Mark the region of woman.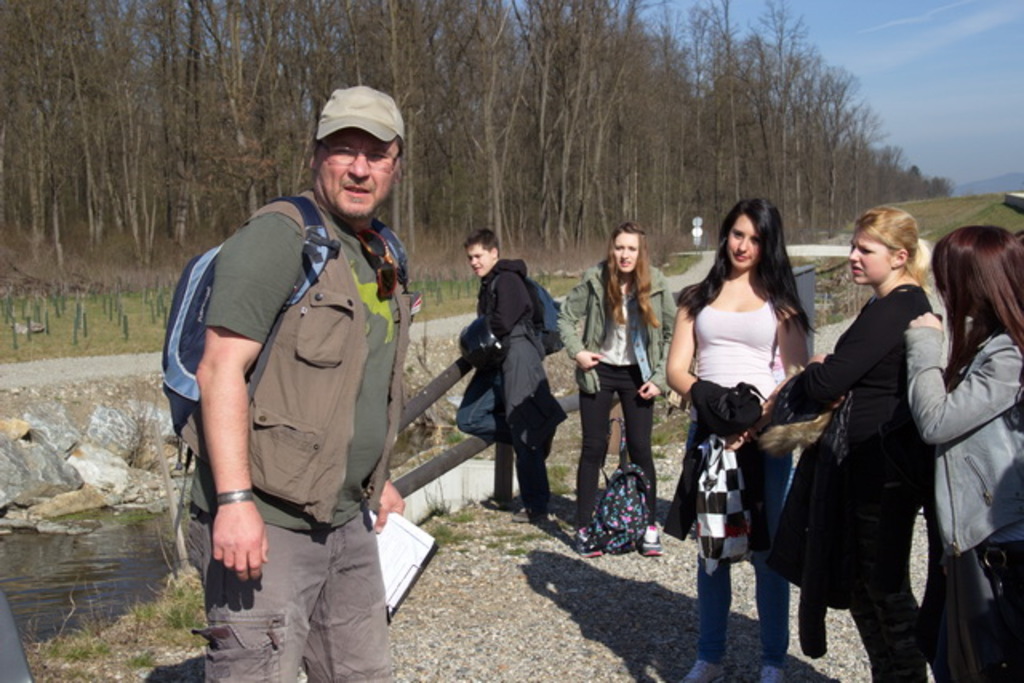
Region: <box>894,213,1011,682</box>.
